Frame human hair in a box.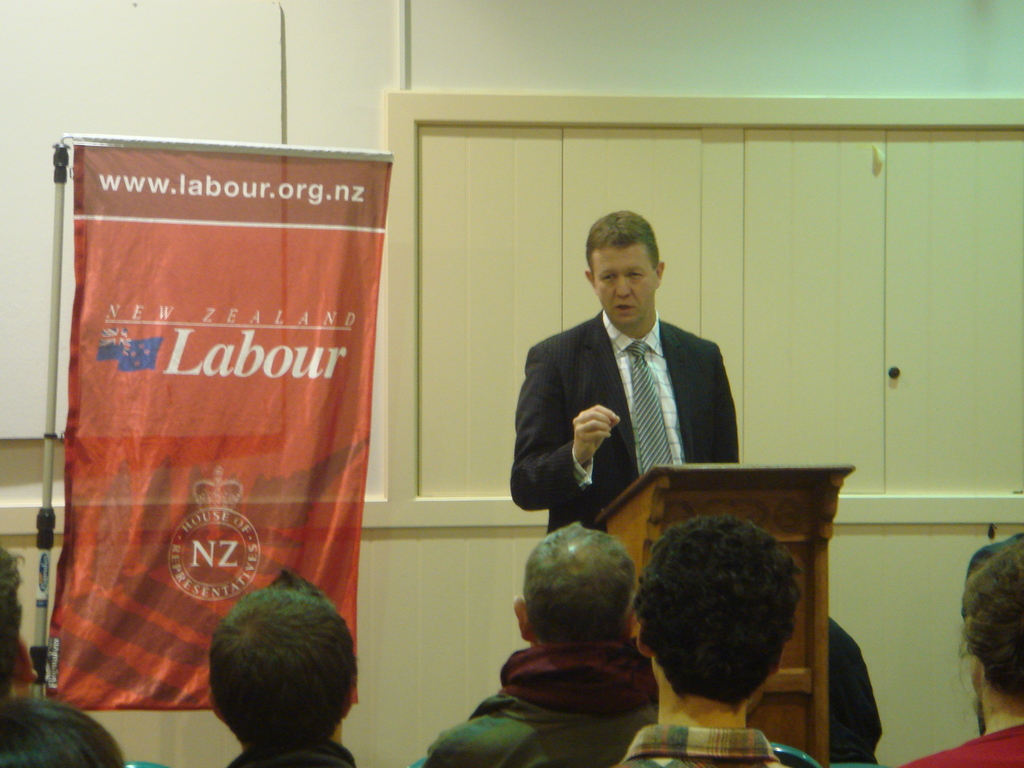
crop(0, 543, 22, 696).
